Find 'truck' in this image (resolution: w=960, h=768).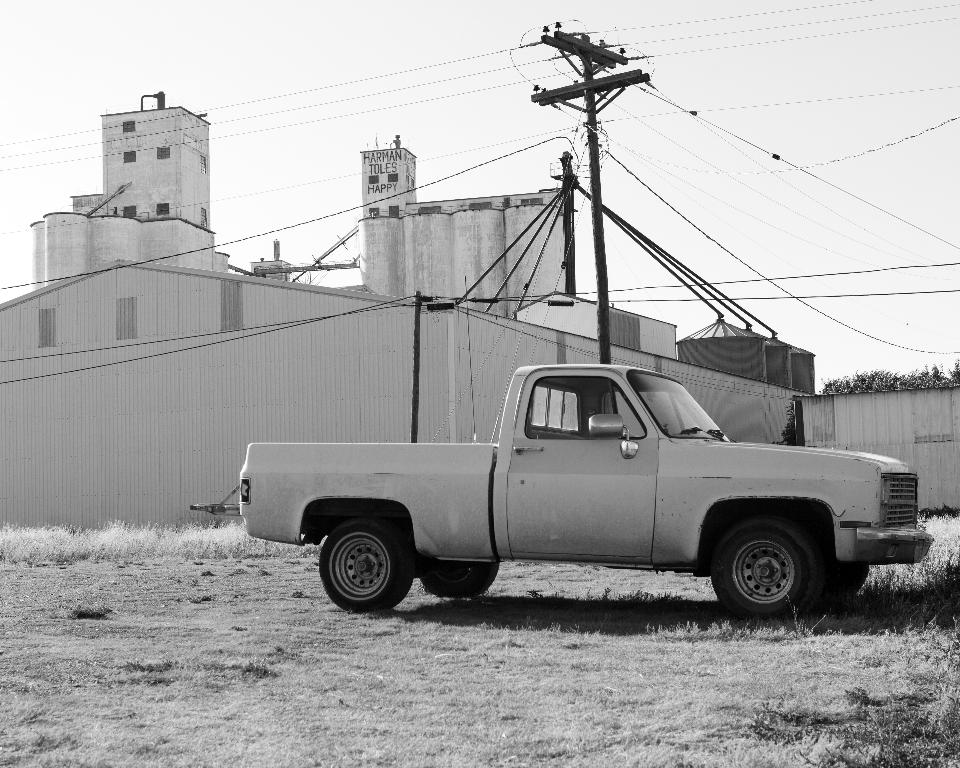
203,355,932,630.
